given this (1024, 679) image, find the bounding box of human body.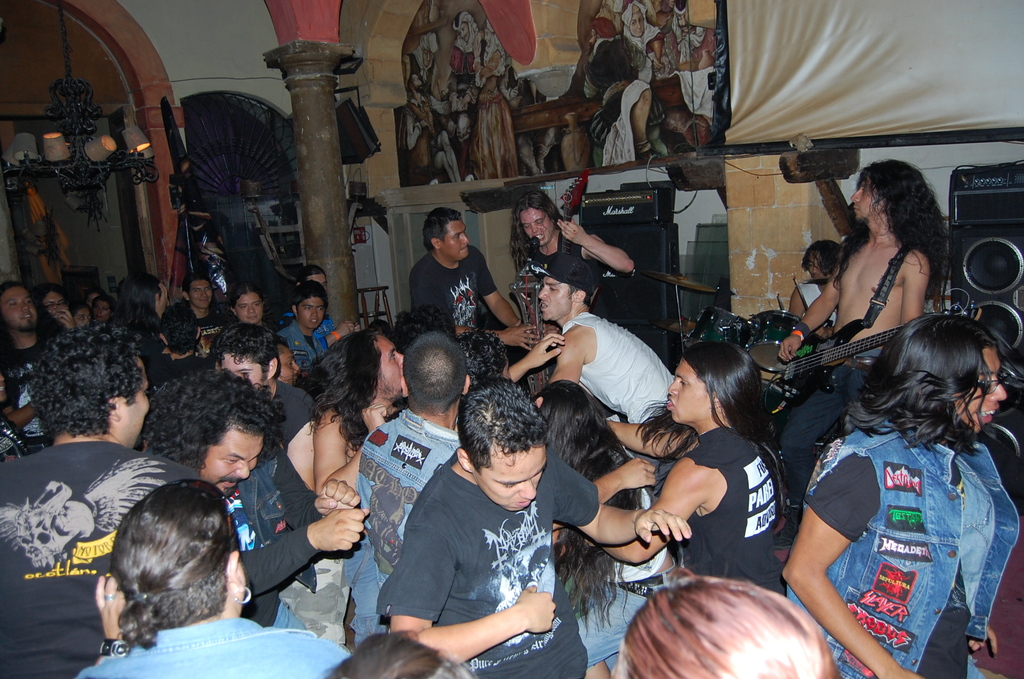
785, 275, 842, 341.
